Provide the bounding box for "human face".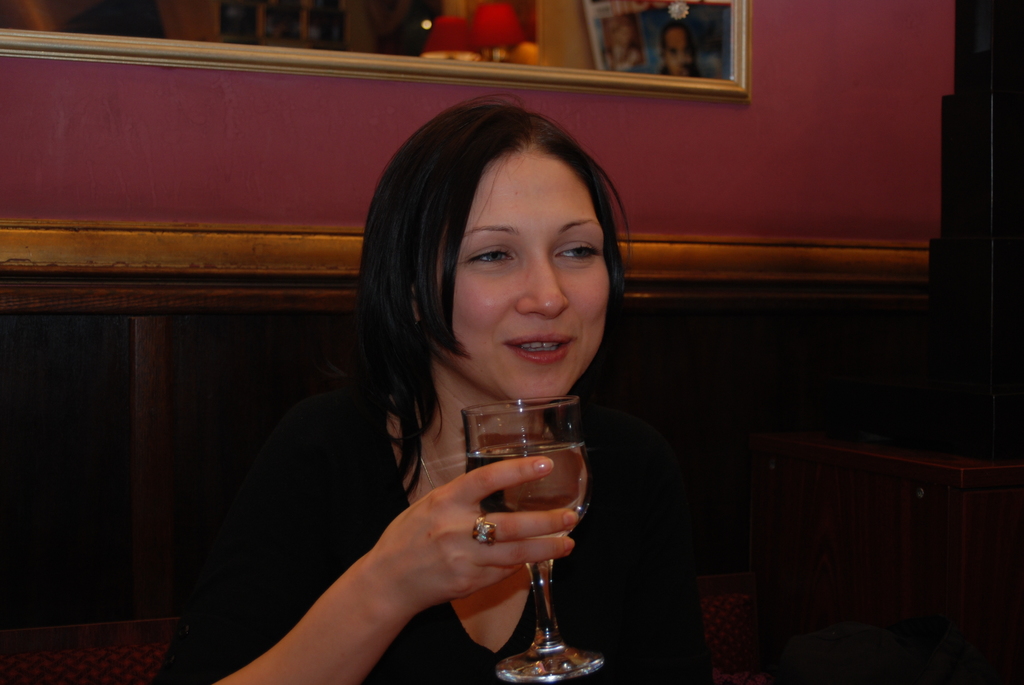
select_region(668, 33, 692, 73).
